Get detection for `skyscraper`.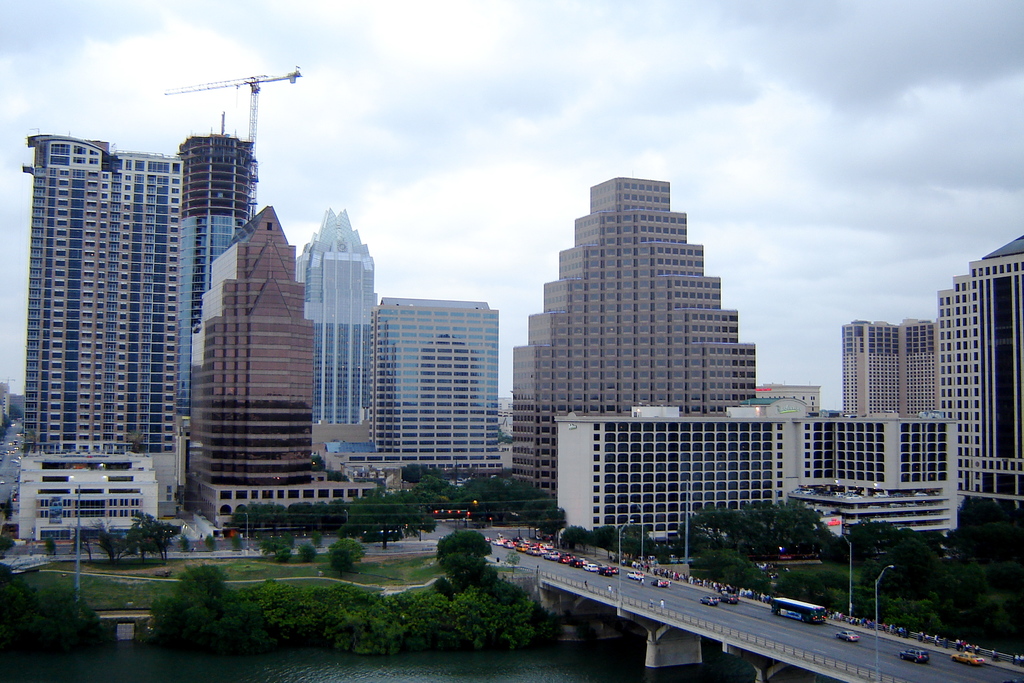
Detection: (516,177,755,509).
